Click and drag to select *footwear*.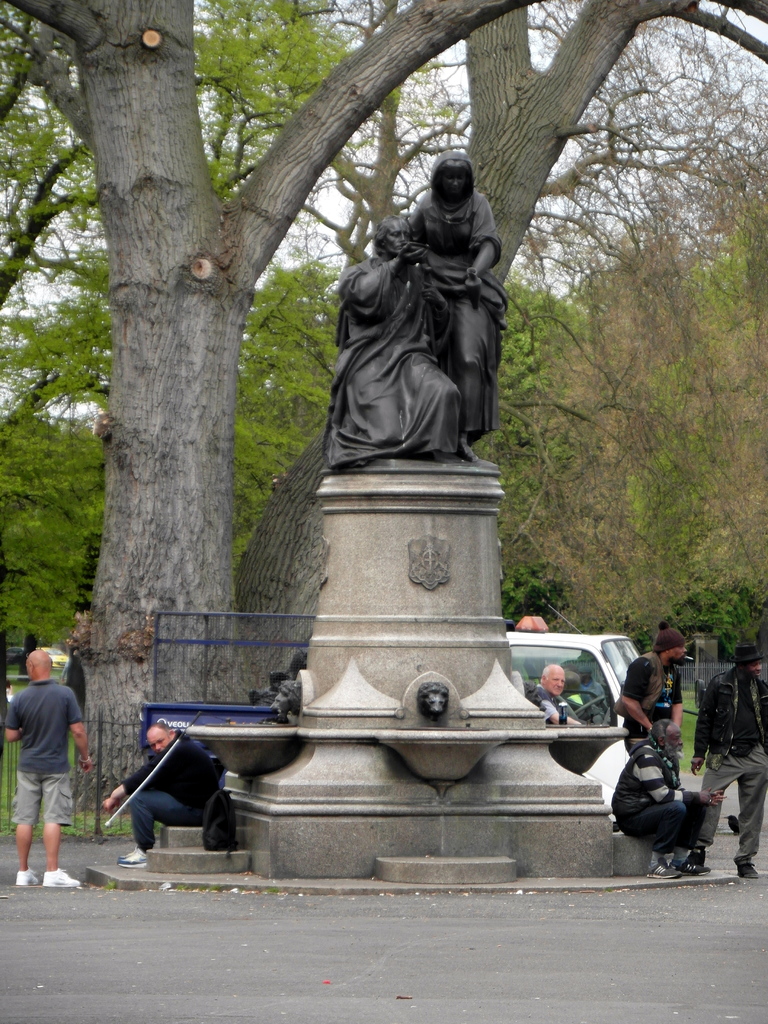
Selection: 737, 863, 760, 883.
